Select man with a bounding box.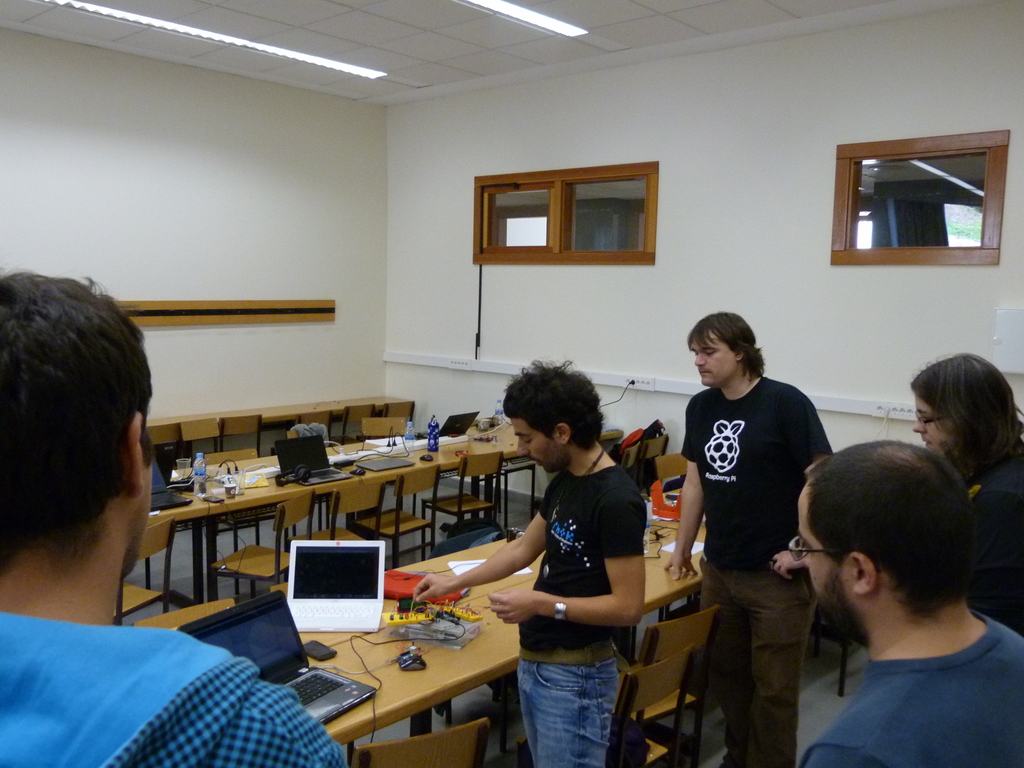
x1=659 y1=307 x2=838 y2=766.
